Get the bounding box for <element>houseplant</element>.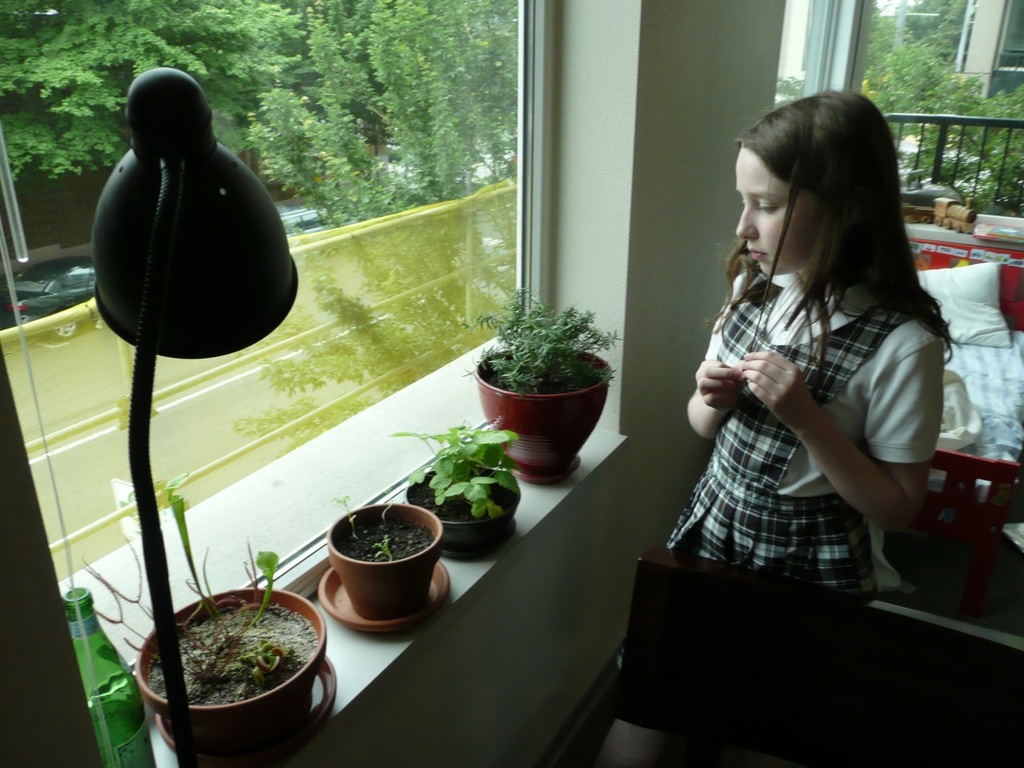
l=461, t=286, r=618, b=486.
